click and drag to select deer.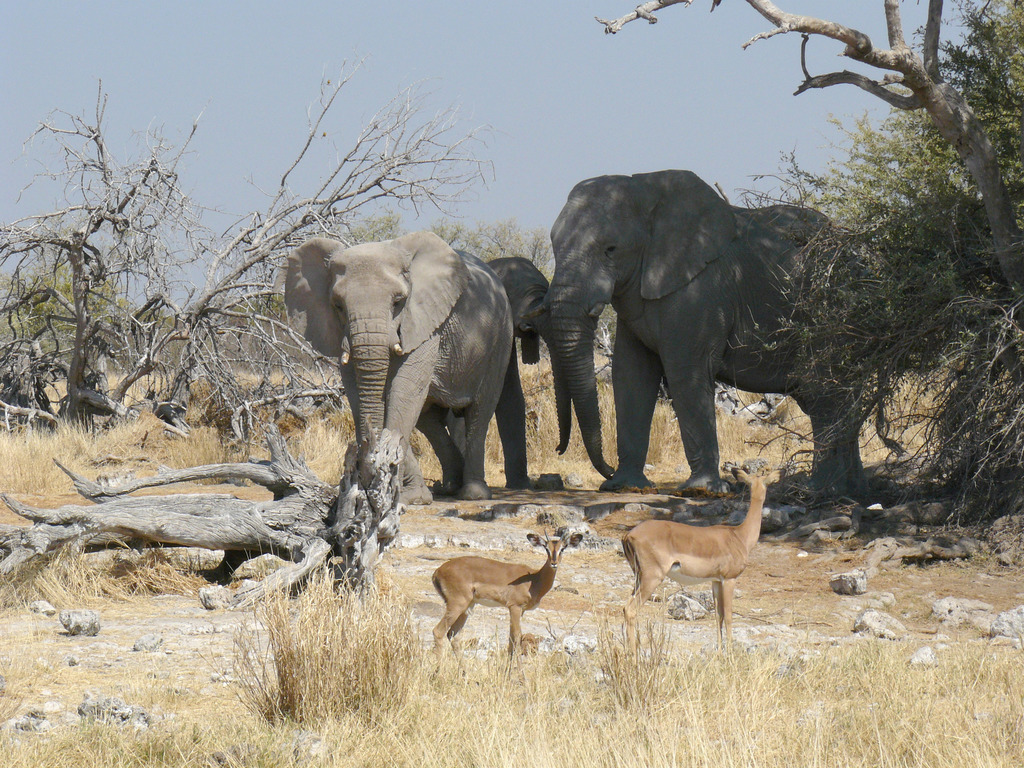
Selection: (x1=618, y1=467, x2=785, y2=659).
